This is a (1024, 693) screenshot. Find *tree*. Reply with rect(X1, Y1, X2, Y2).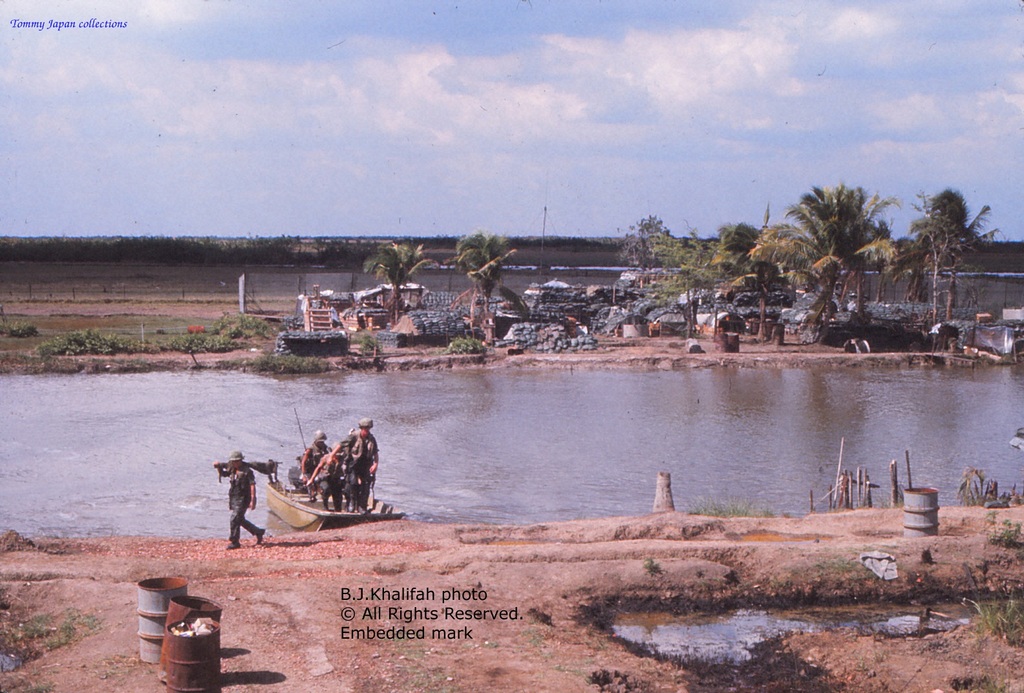
rect(749, 183, 905, 343).
